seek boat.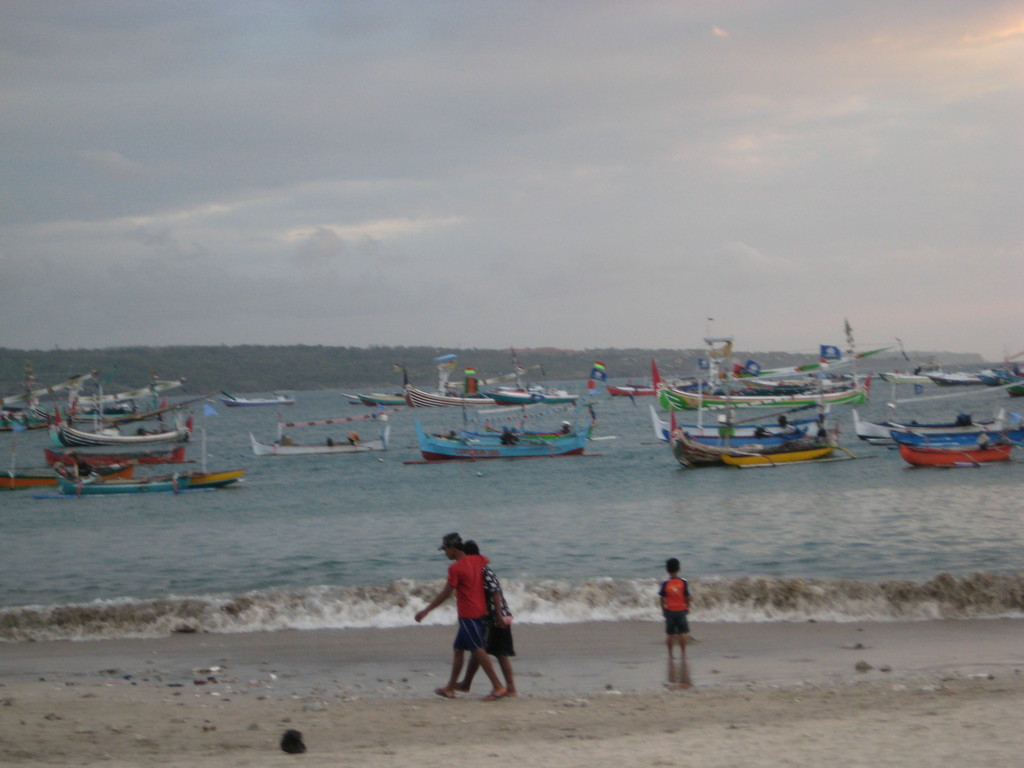
<box>399,371,497,409</box>.
